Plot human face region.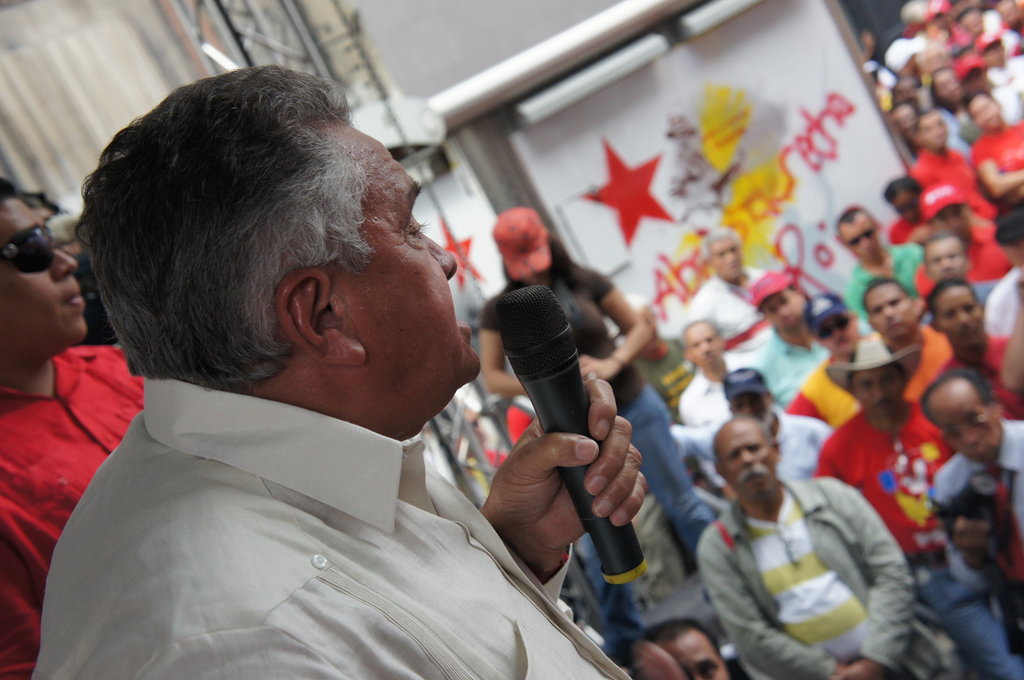
Plotted at 763/293/806/327.
